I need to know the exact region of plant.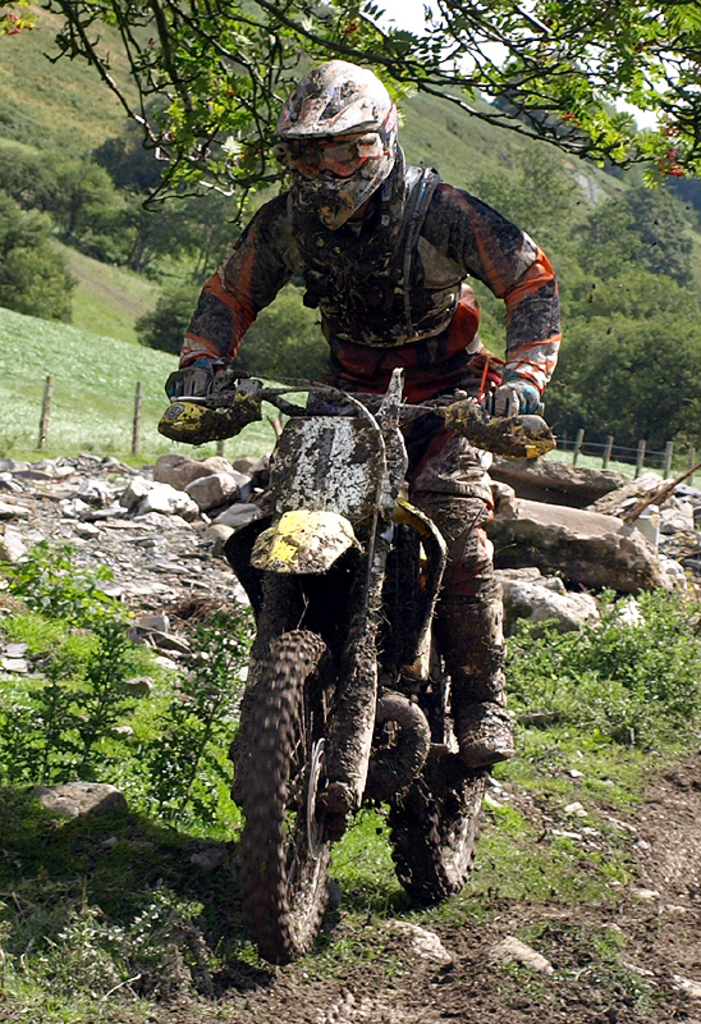
Region: bbox=(125, 617, 270, 852).
